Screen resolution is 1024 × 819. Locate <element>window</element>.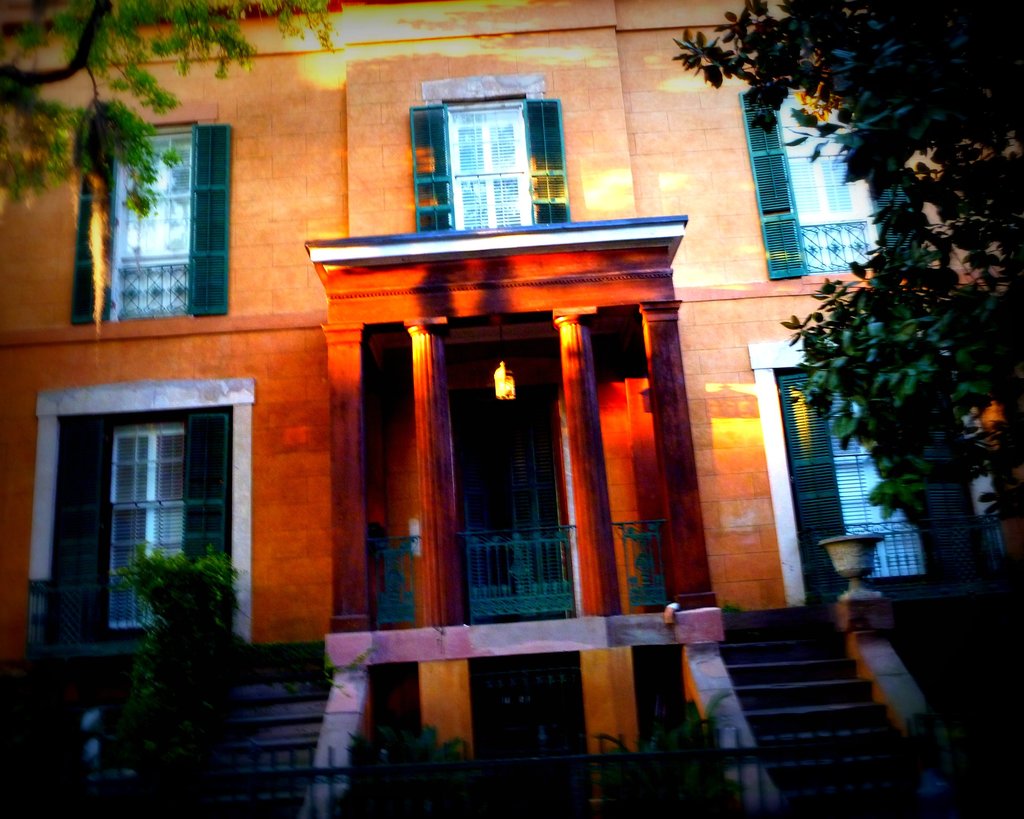
(62, 125, 227, 330).
